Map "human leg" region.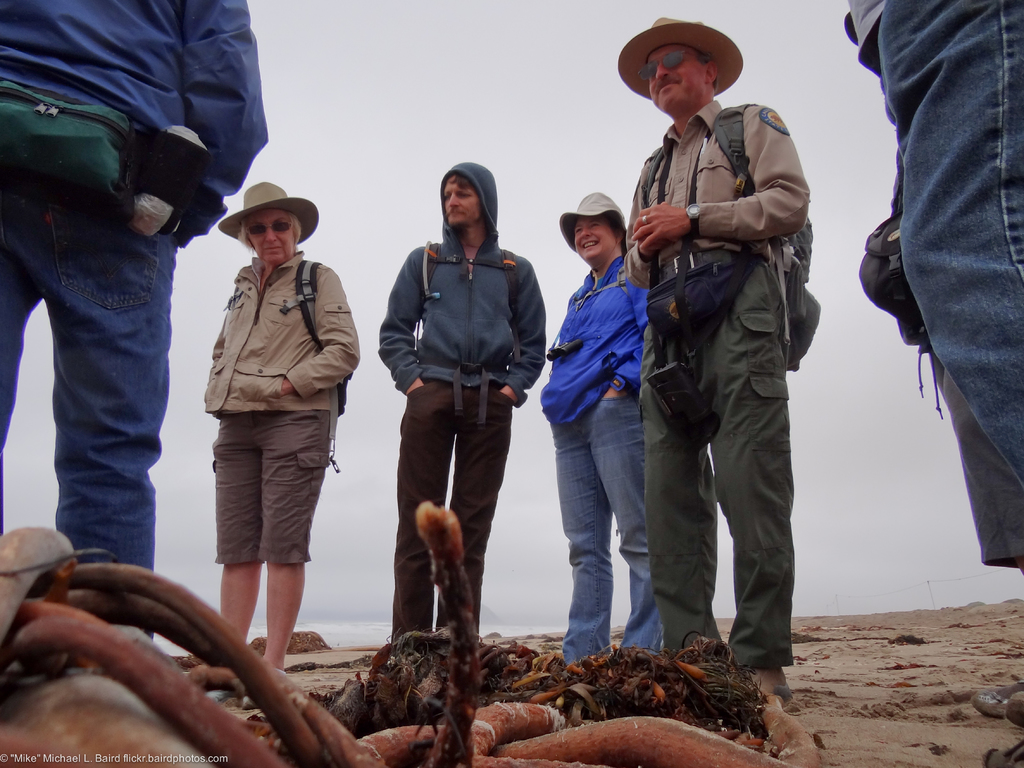
Mapped to box=[211, 448, 257, 647].
